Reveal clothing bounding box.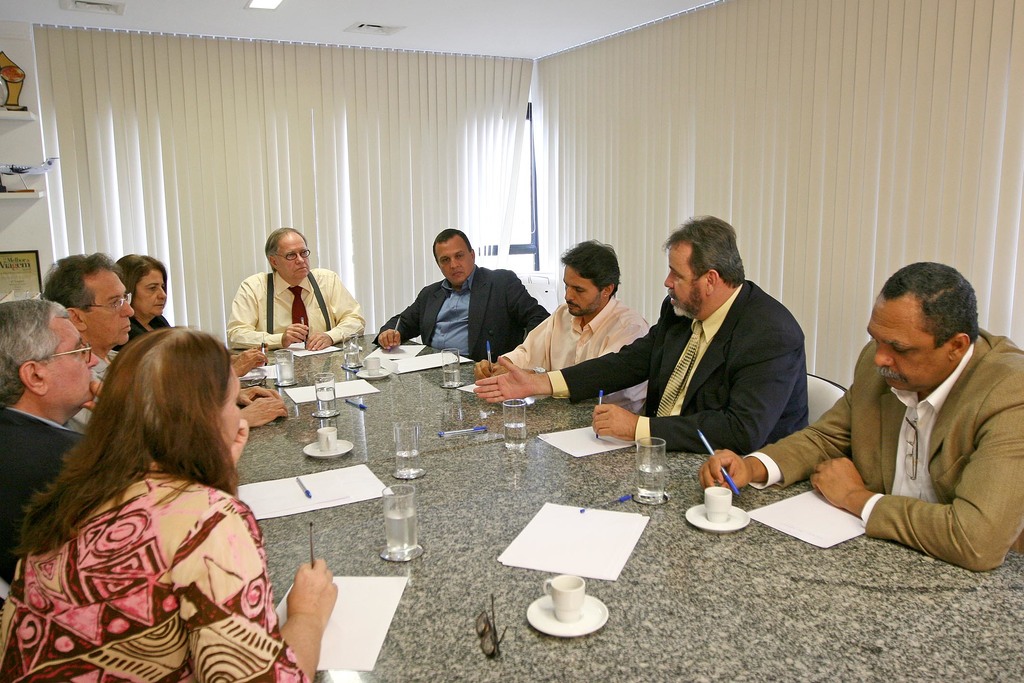
Revealed: [109,311,175,353].
